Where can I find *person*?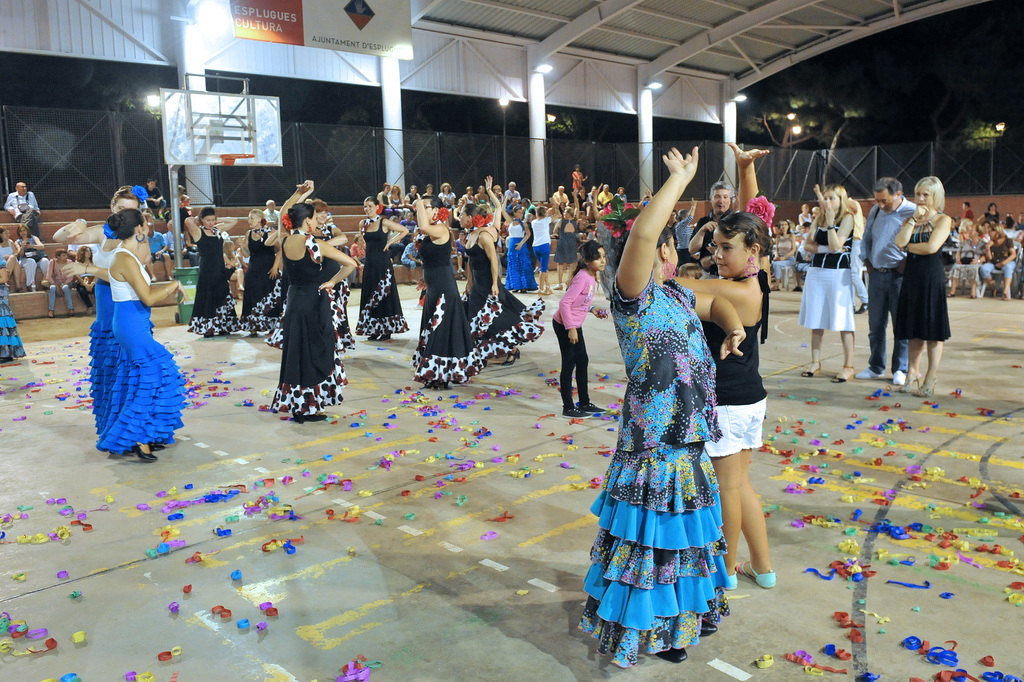
You can find it at crop(147, 209, 173, 279).
